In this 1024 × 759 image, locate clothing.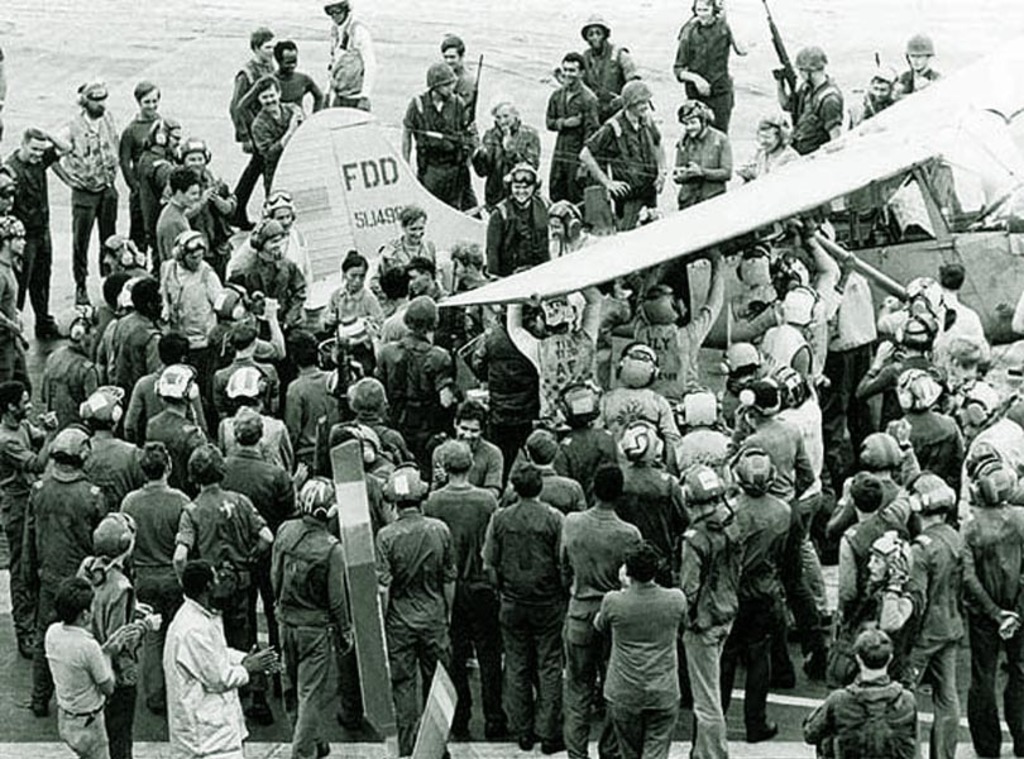
Bounding box: <bbox>10, 474, 121, 708</bbox>.
